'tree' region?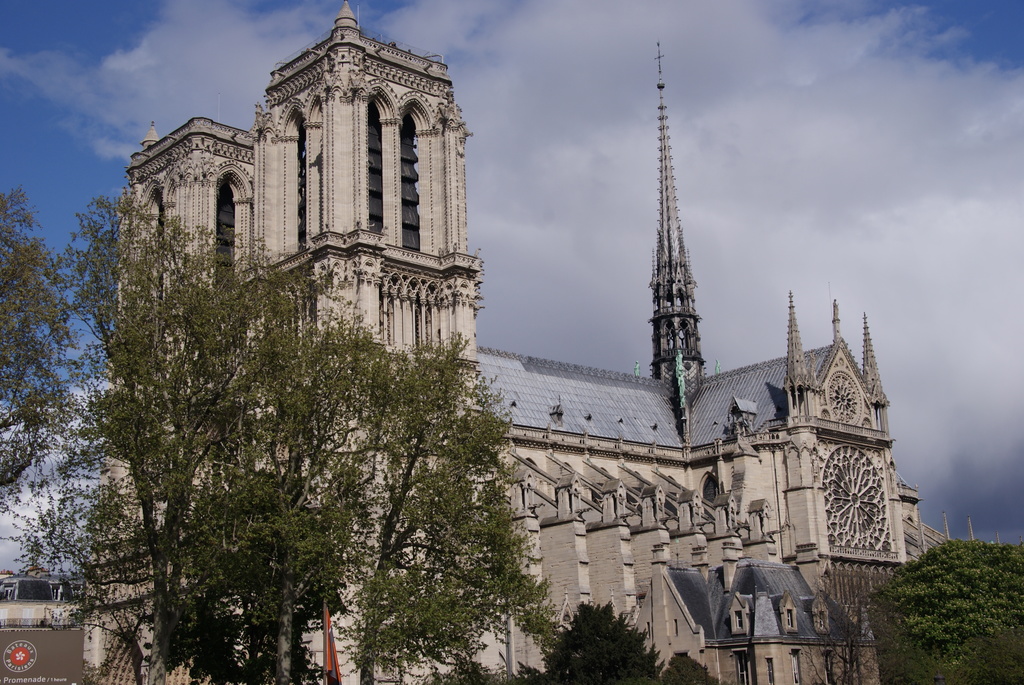
(x1=796, y1=568, x2=951, y2=684)
